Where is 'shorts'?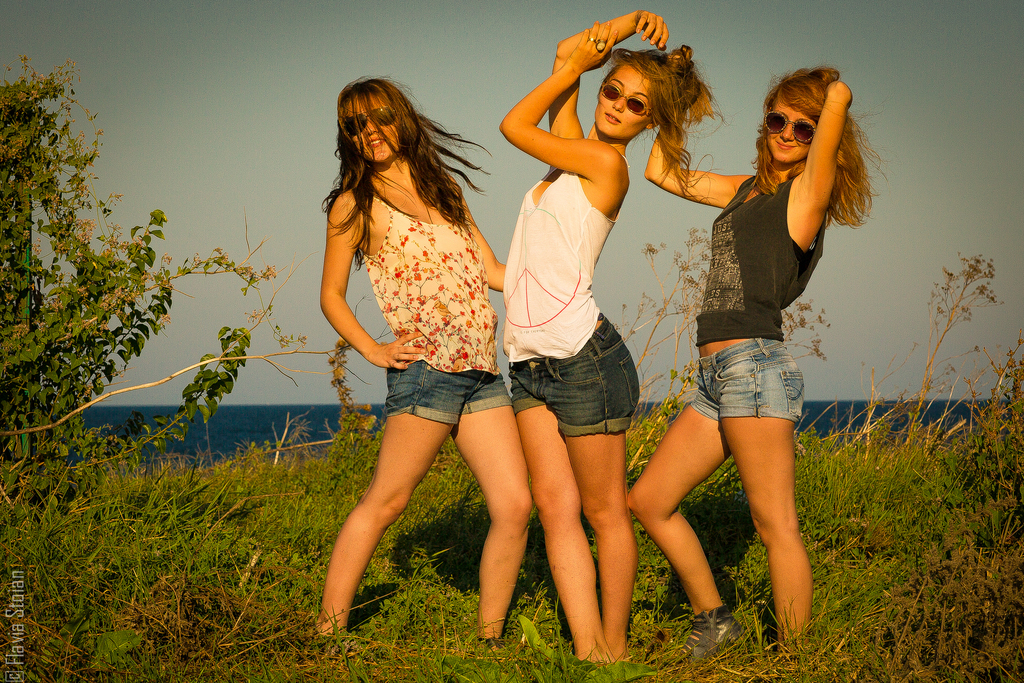
box(384, 362, 506, 422).
